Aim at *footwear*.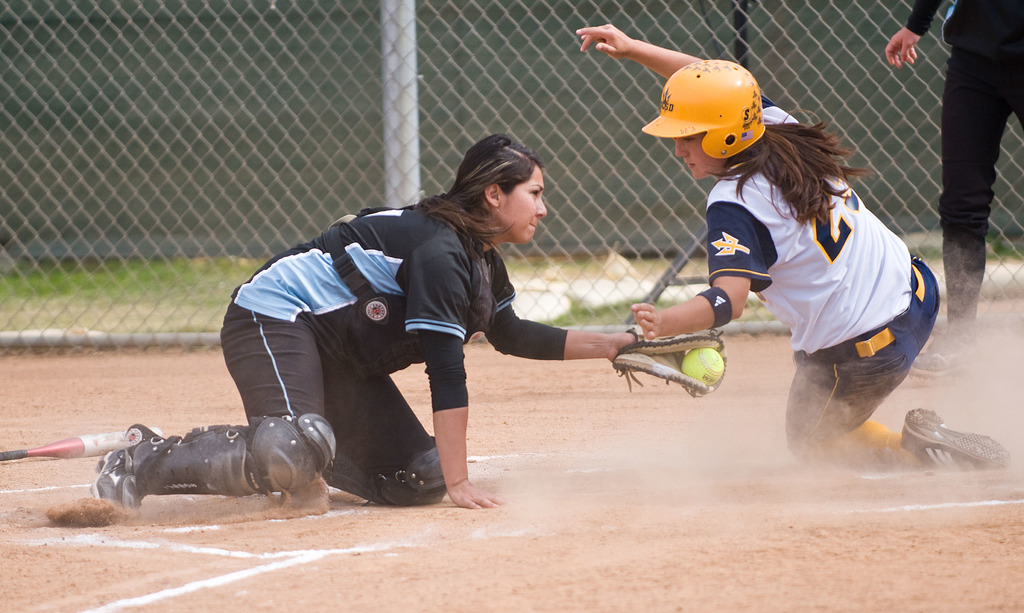
Aimed at 902, 332, 981, 380.
